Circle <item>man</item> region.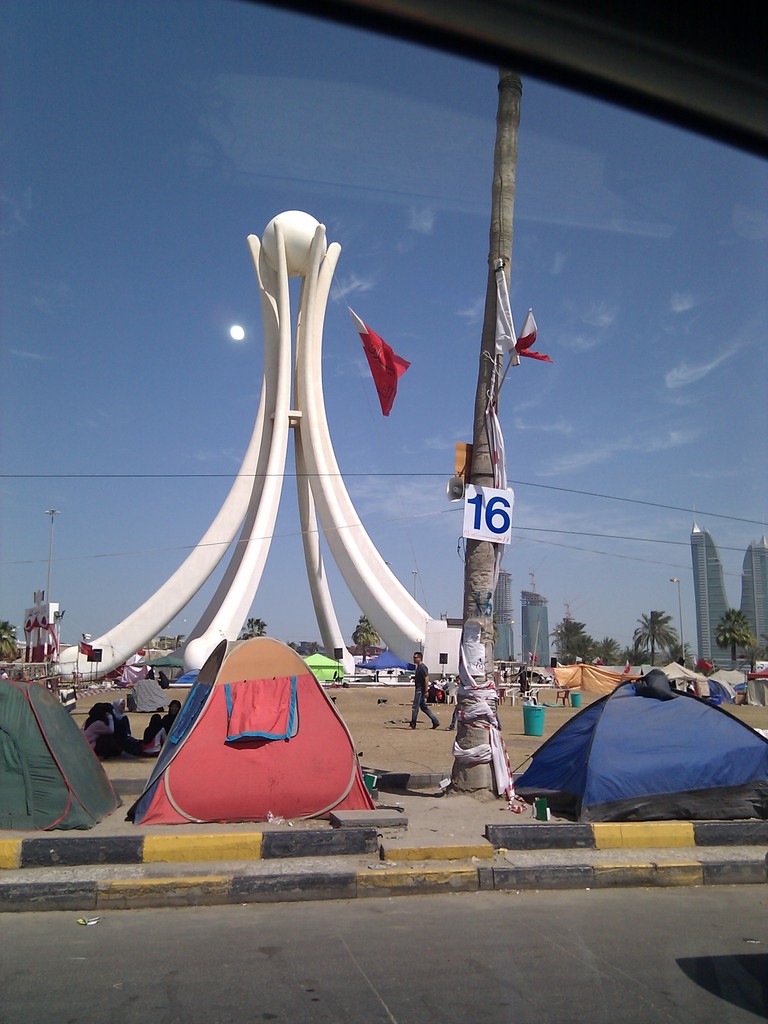
Region: 401 648 442 735.
